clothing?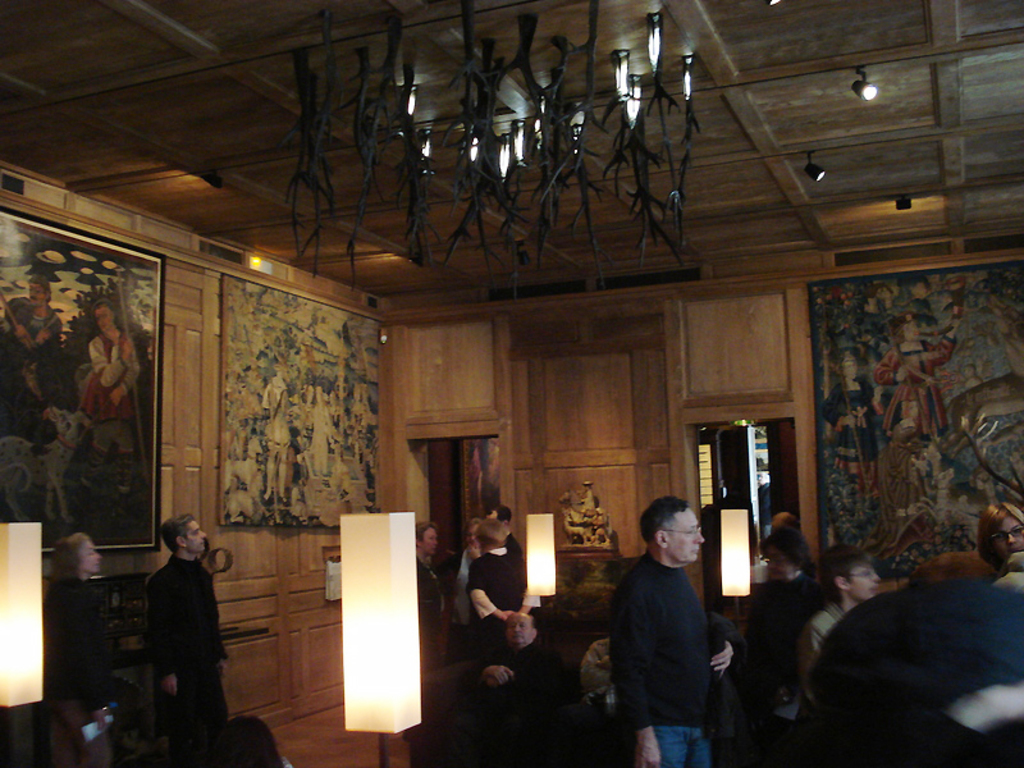
bbox=[145, 558, 228, 767]
